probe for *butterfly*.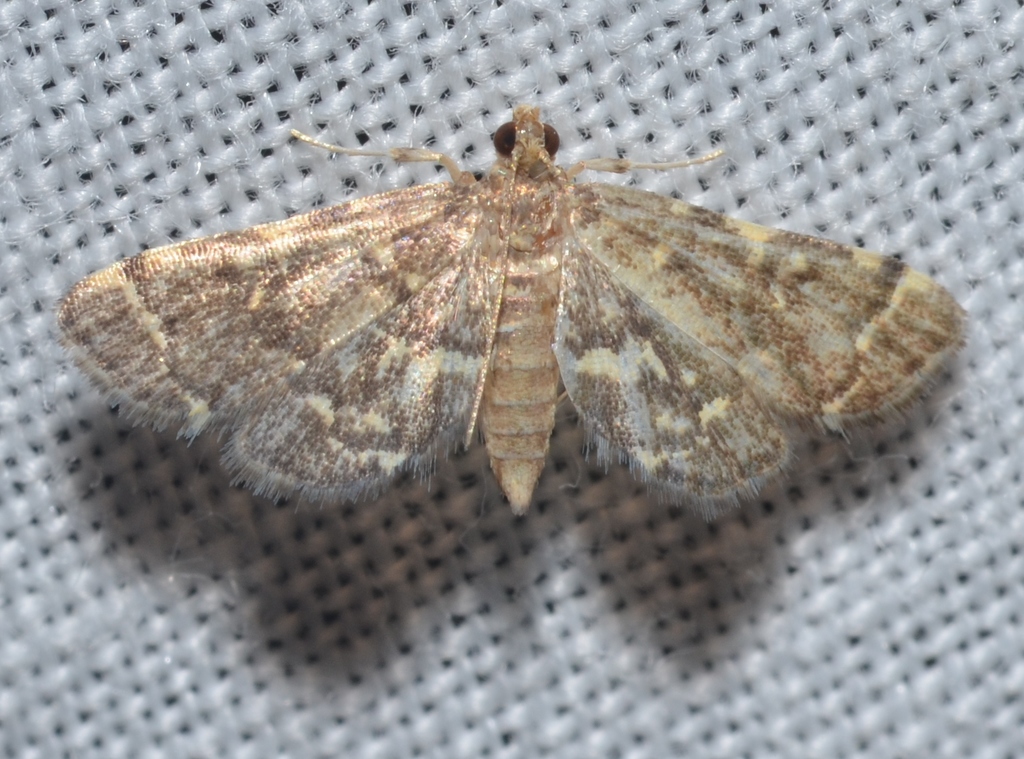
Probe result: 54, 102, 971, 517.
